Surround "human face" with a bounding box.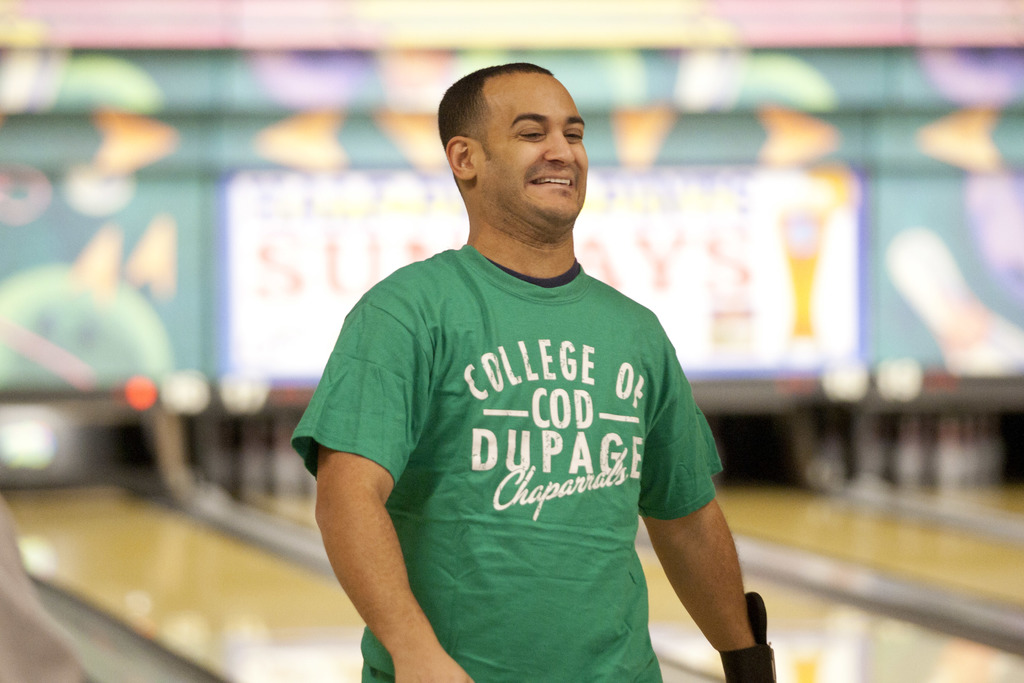
<region>483, 74, 586, 220</region>.
